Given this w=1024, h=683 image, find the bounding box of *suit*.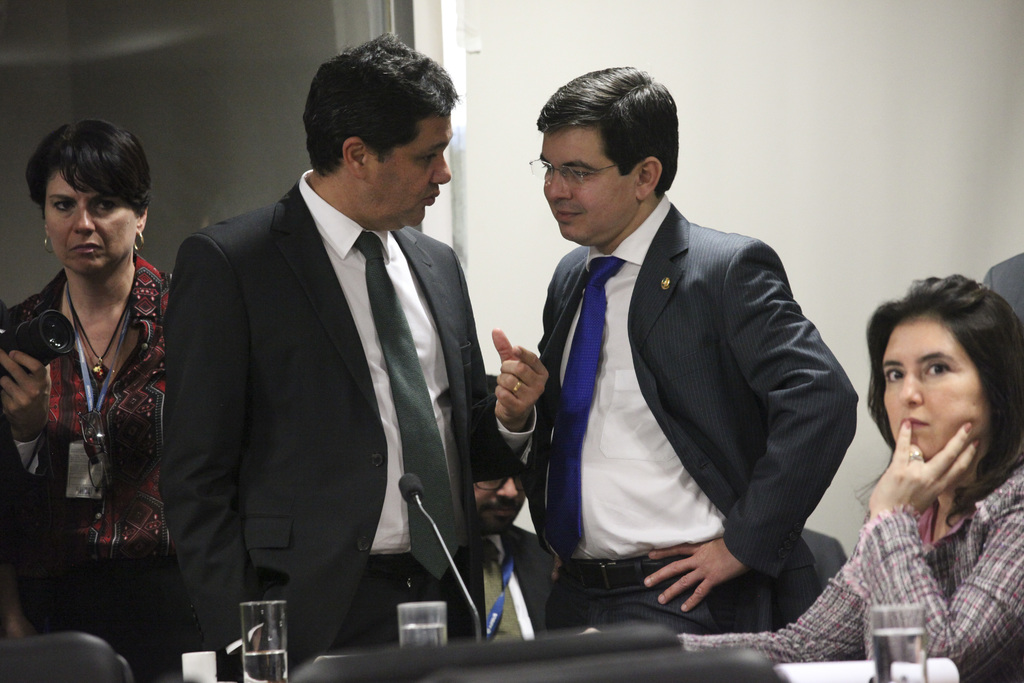
981:248:1023:340.
